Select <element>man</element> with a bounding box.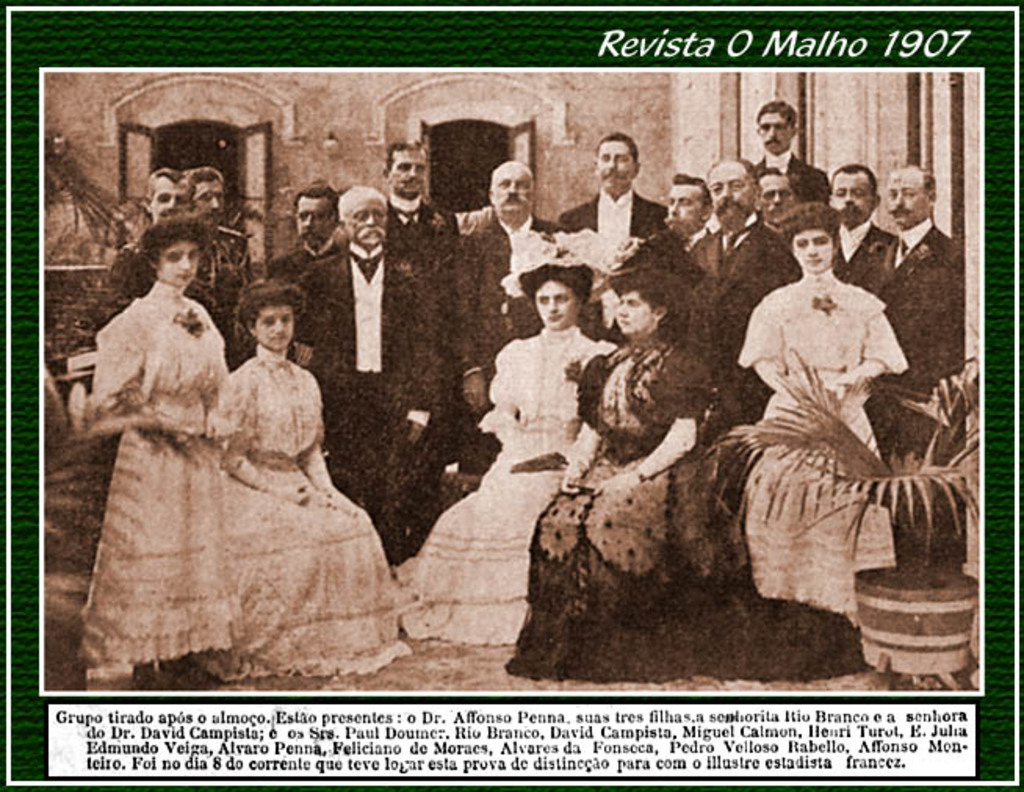
bbox=[376, 146, 478, 573].
